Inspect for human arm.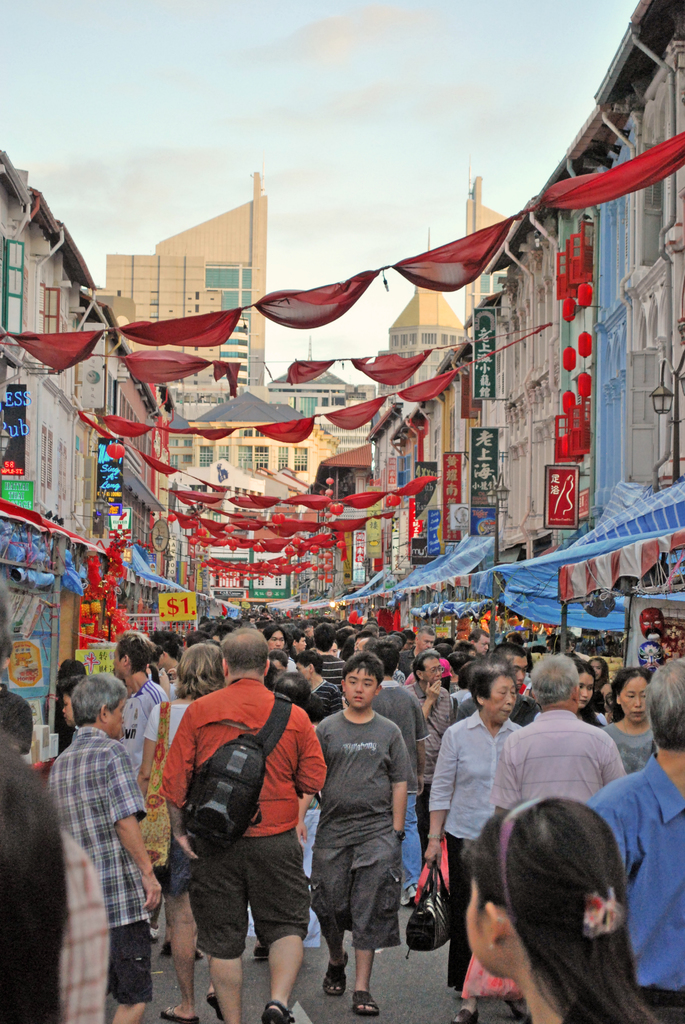
Inspection: (left=421, top=725, right=464, bottom=867).
